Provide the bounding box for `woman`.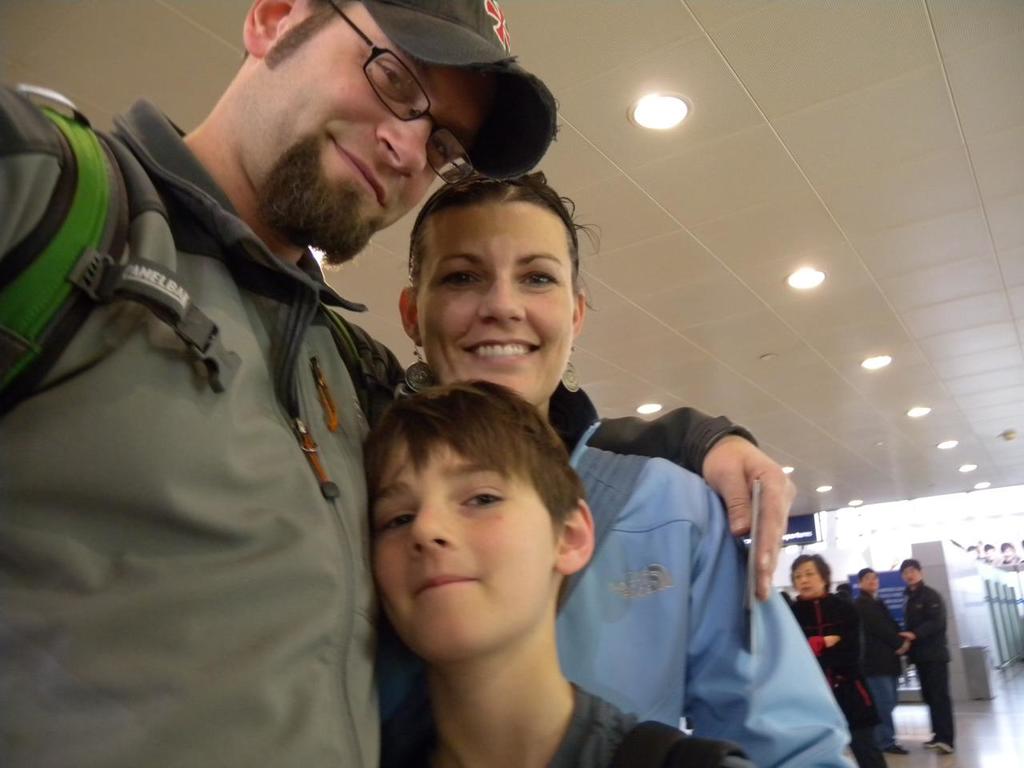
select_region(781, 558, 897, 767).
